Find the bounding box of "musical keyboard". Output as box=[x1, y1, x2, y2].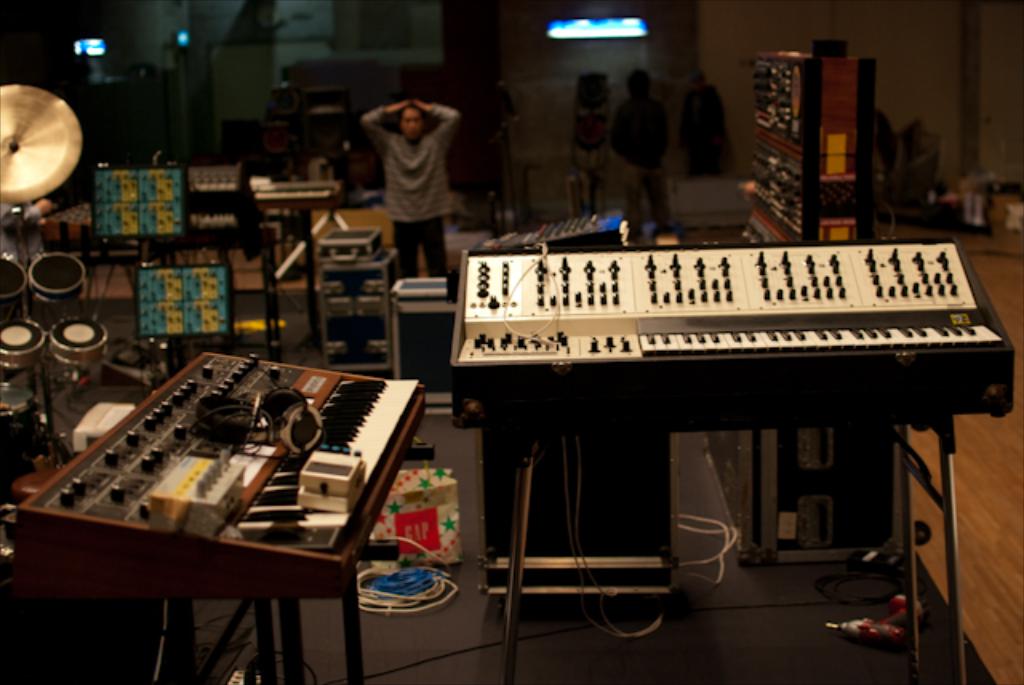
box=[450, 229, 1022, 439].
